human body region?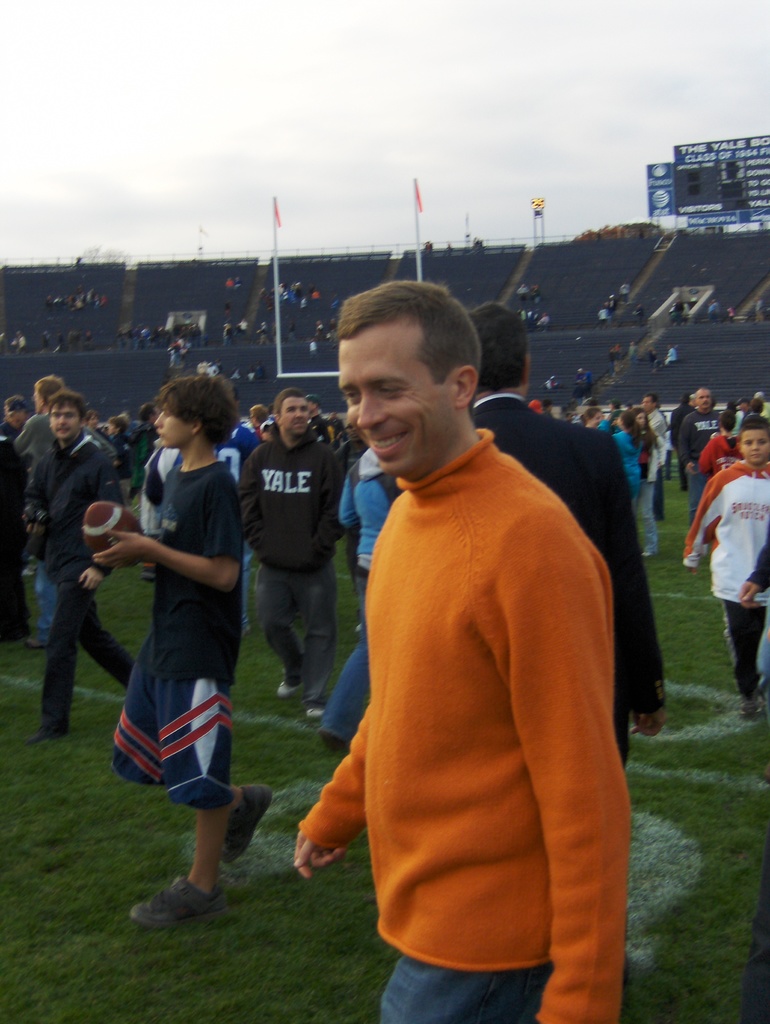
[left=24, top=435, right=136, bottom=745]
